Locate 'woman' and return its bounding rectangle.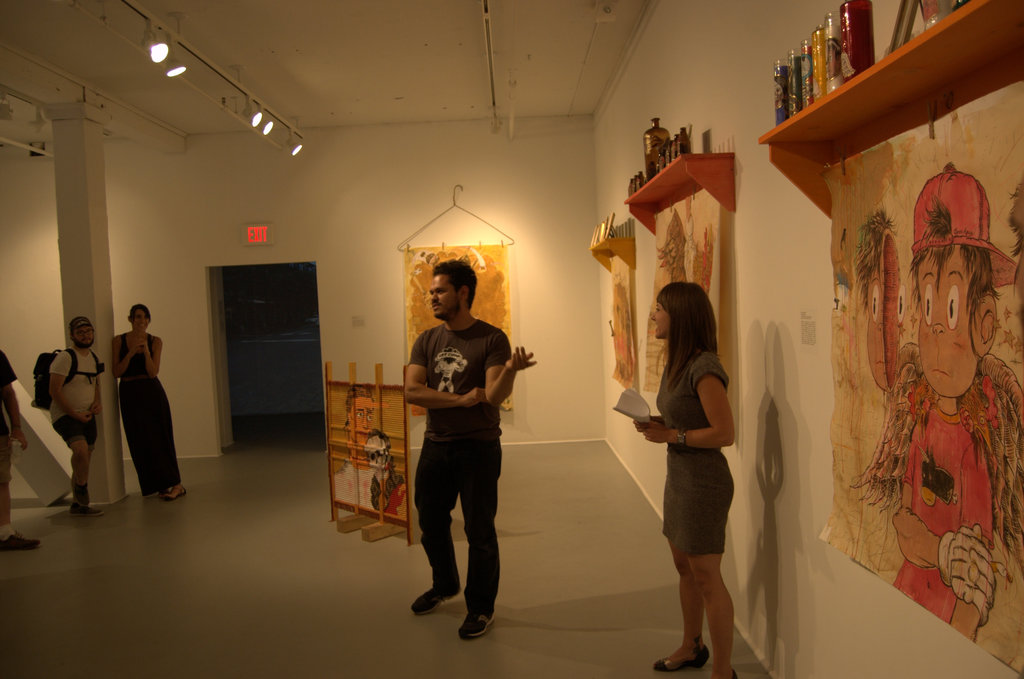
[x1=627, y1=282, x2=761, y2=666].
